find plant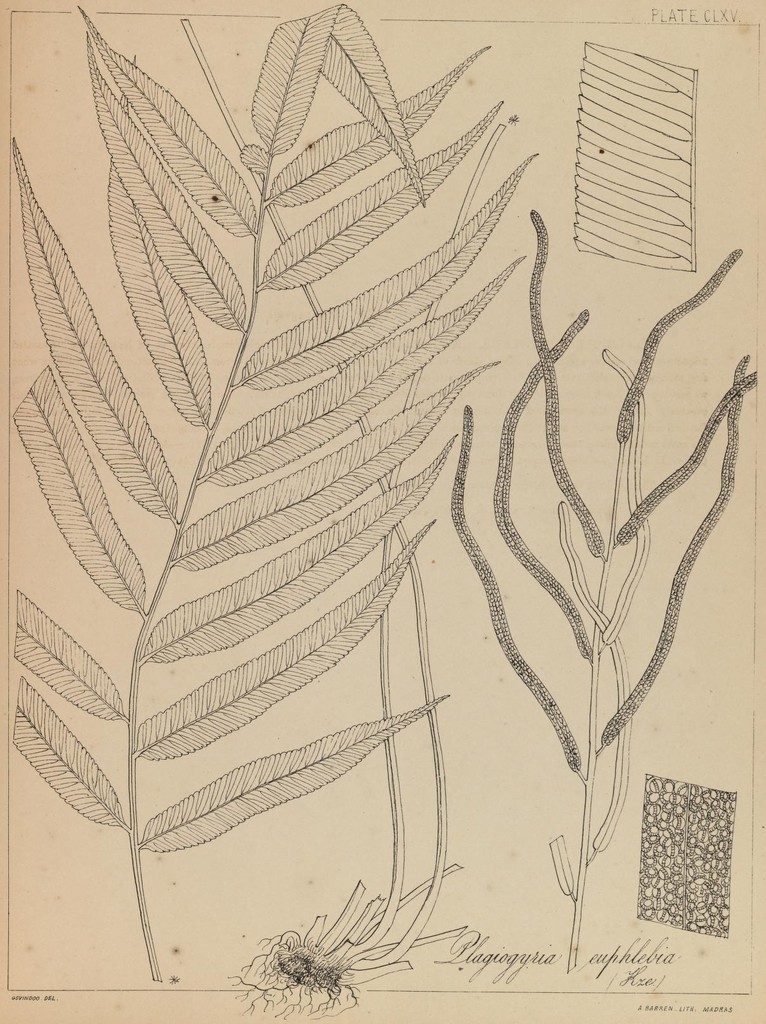
bbox(445, 192, 758, 972)
